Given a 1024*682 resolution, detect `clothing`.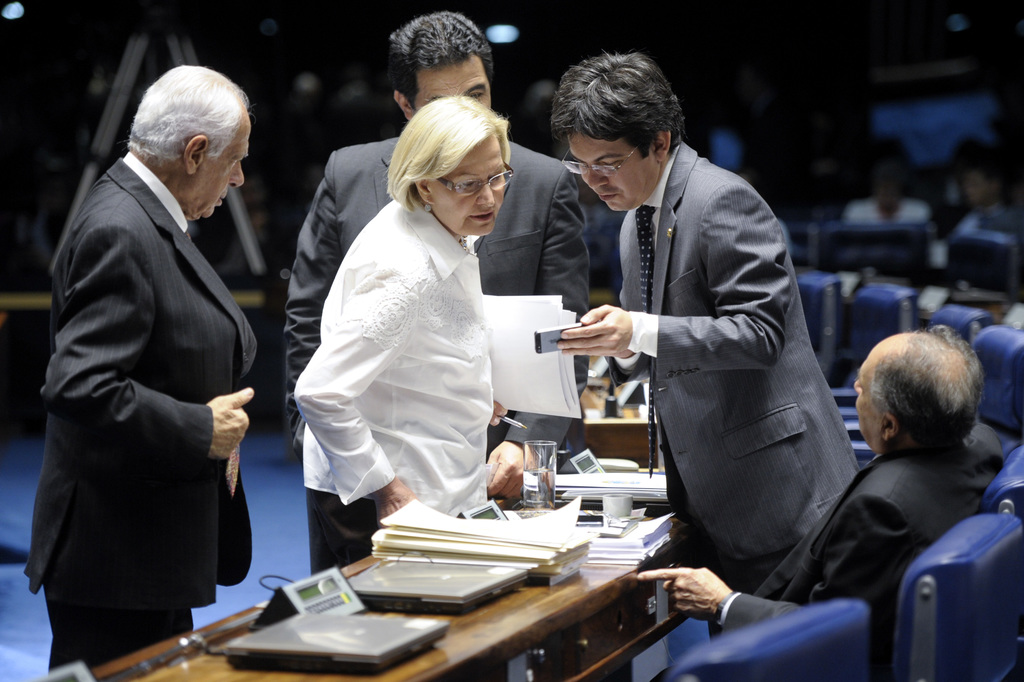
<box>714,443,1004,681</box>.
